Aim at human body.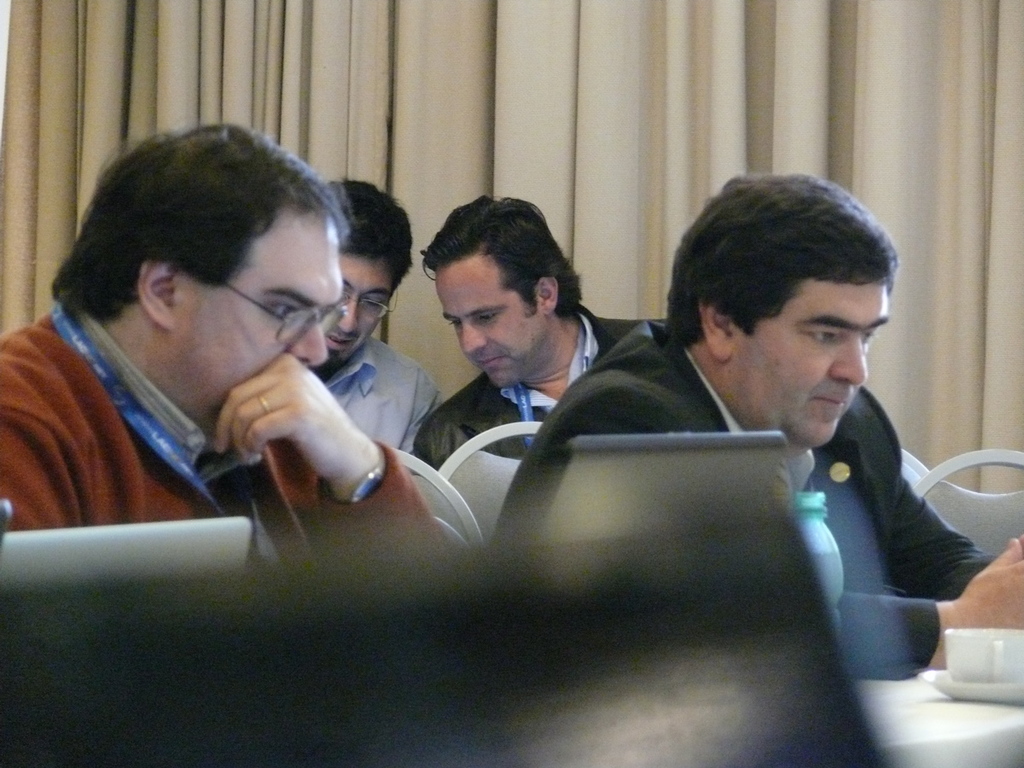
Aimed at {"x1": 0, "y1": 155, "x2": 451, "y2": 567}.
